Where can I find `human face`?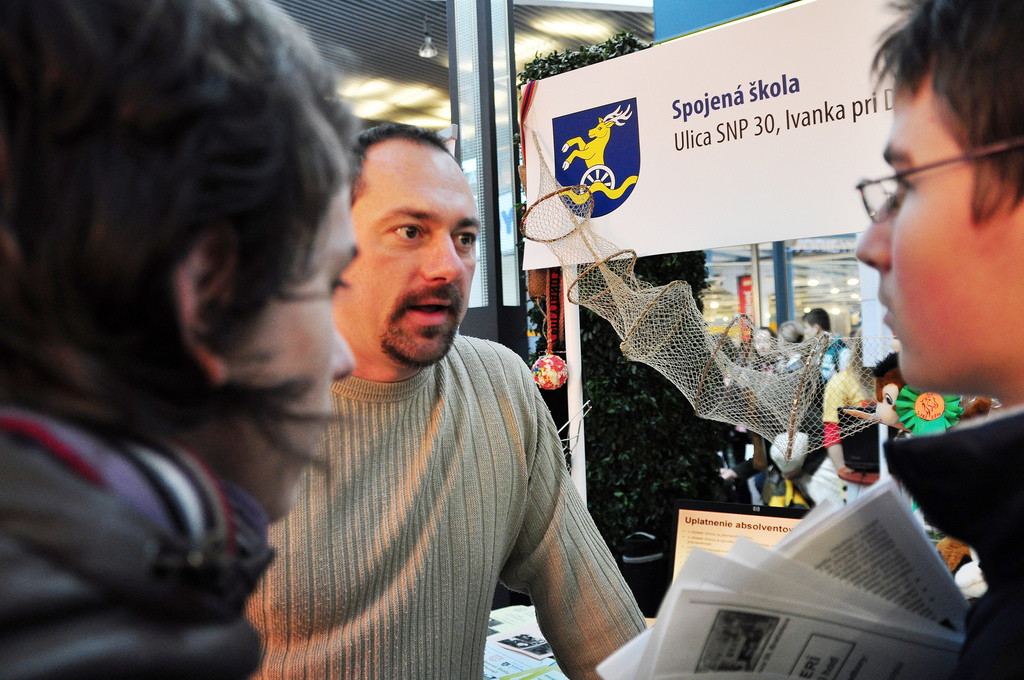
You can find it at <box>330,134,481,370</box>.
